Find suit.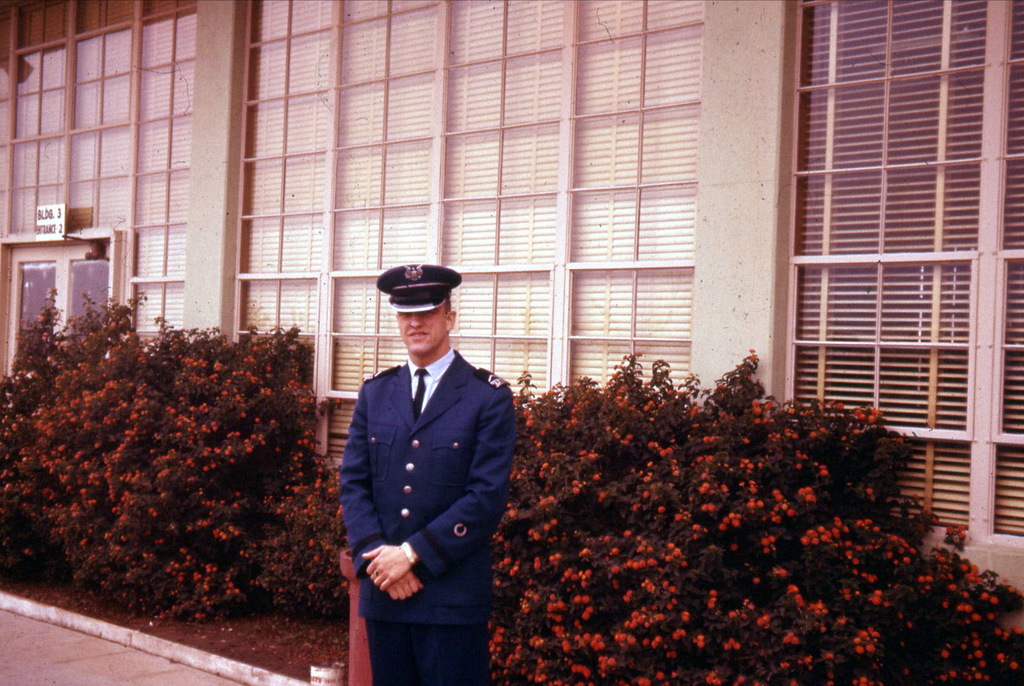
select_region(309, 275, 484, 649).
